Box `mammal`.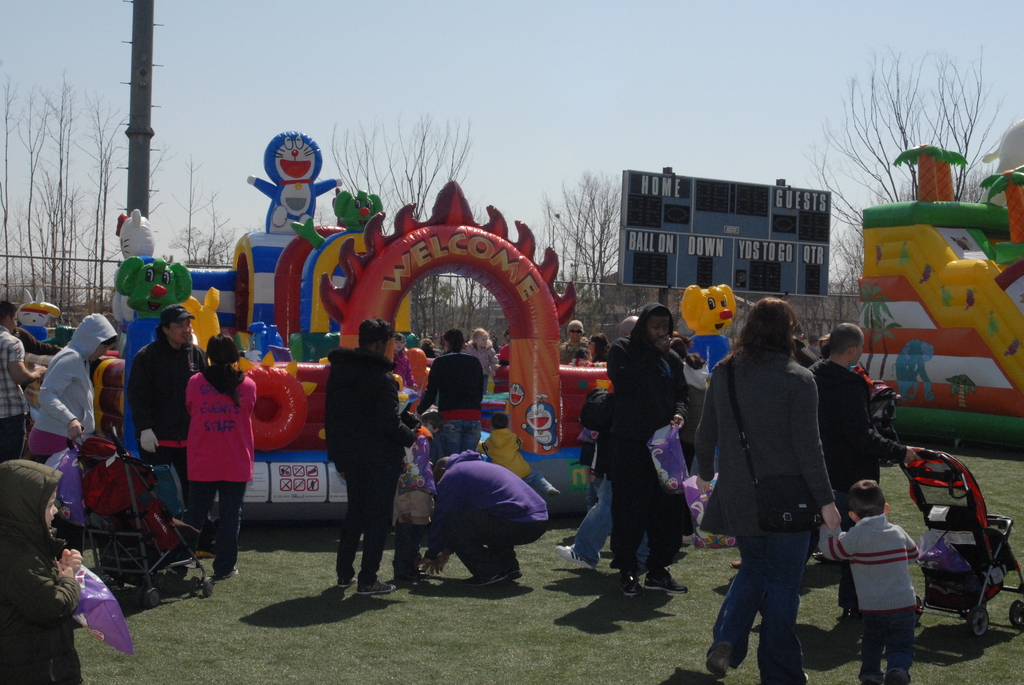
[685, 280, 730, 379].
